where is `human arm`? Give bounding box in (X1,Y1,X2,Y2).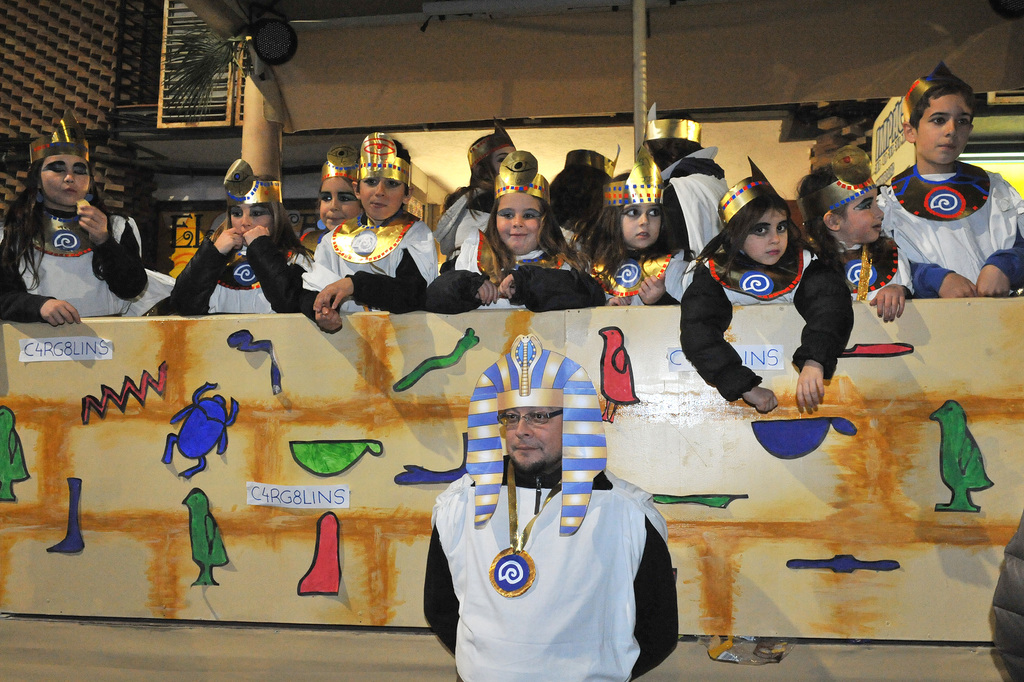
(72,200,152,300).
